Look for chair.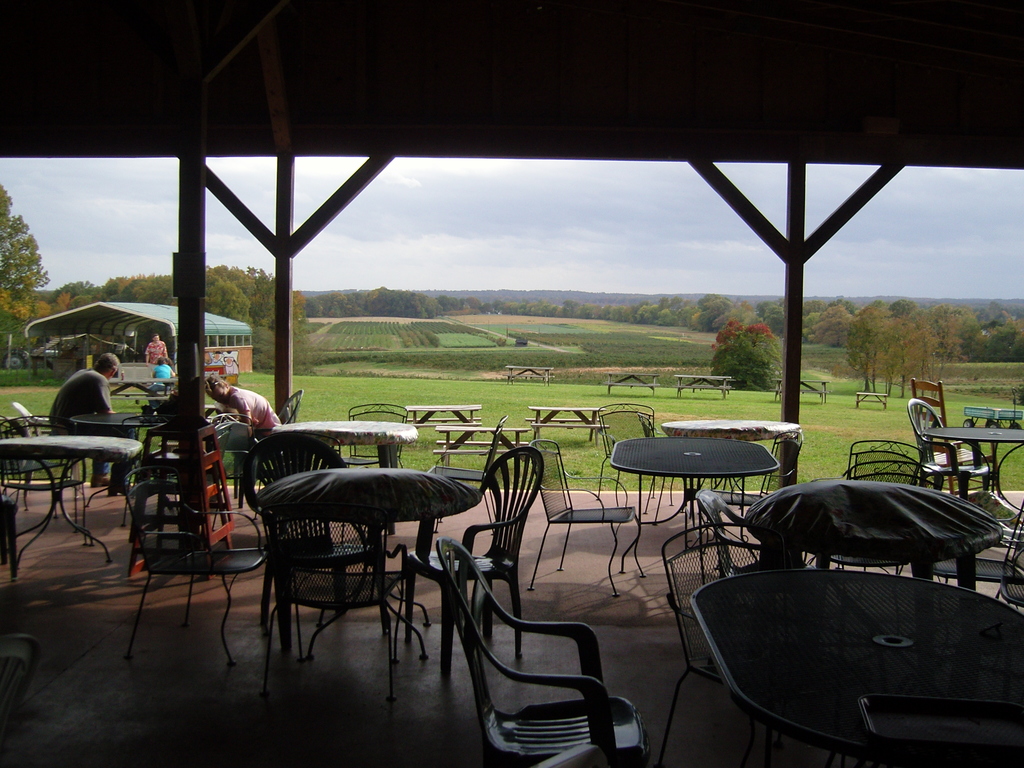
Found: x1=996, y1=506, x2=1023, y2=611.
